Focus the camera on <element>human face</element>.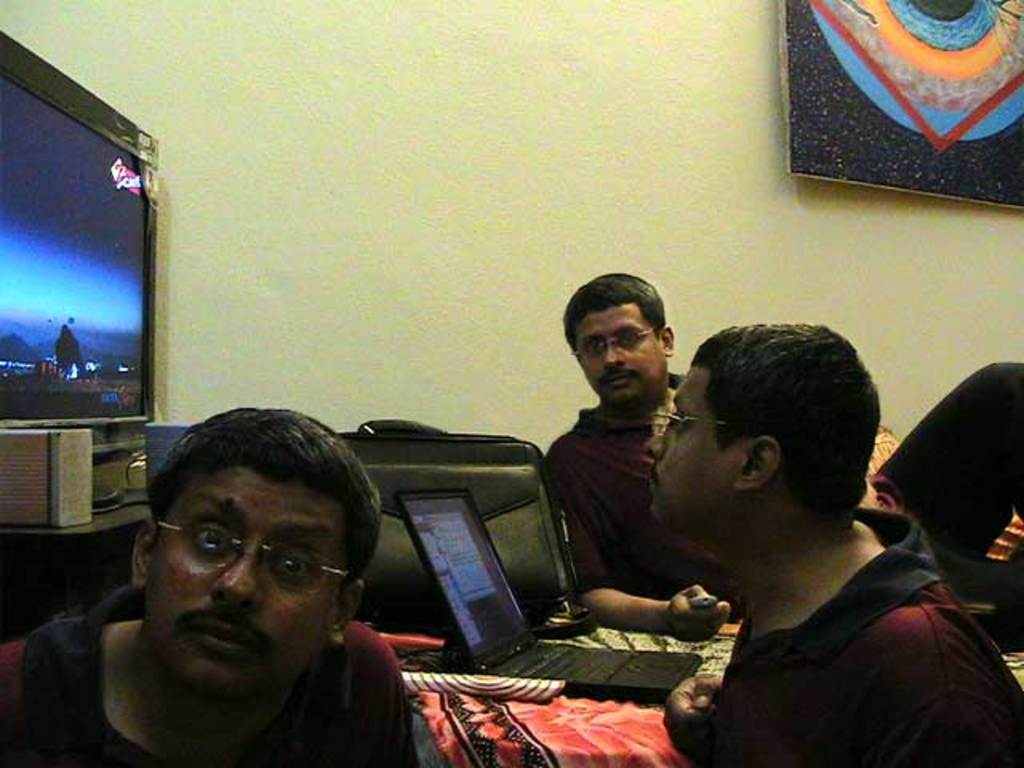
Focus region: (578,301,667,402).
